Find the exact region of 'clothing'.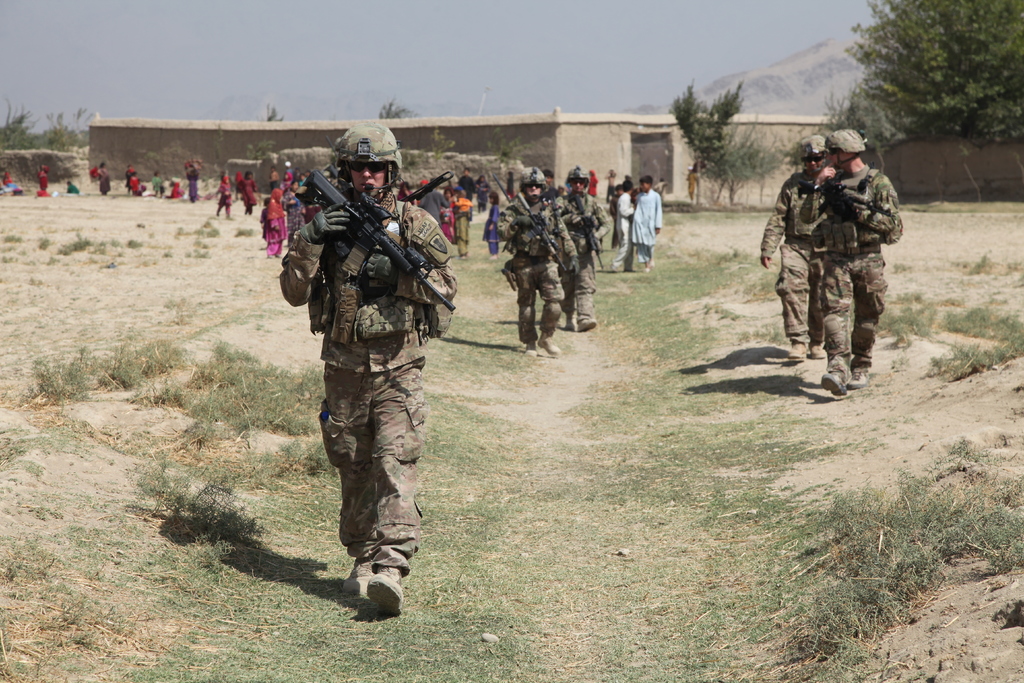
Exact region: BBox(99, 168, 111, 193).
